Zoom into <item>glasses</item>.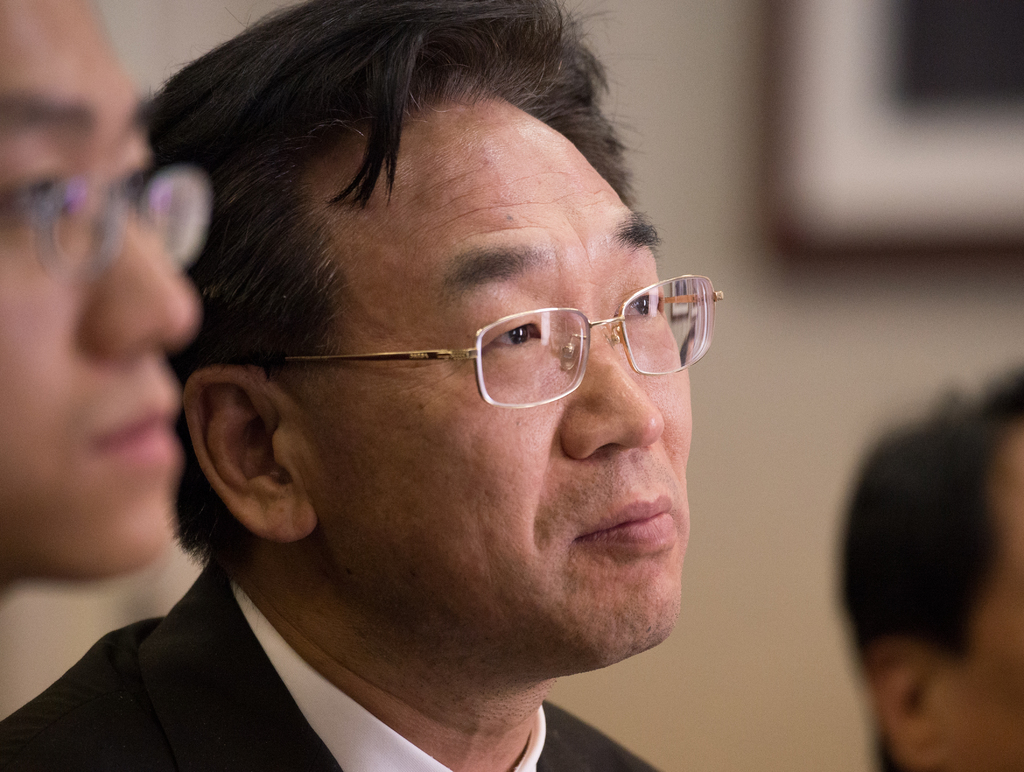
Zoom target: select_region(0, 168, 206, 287).
